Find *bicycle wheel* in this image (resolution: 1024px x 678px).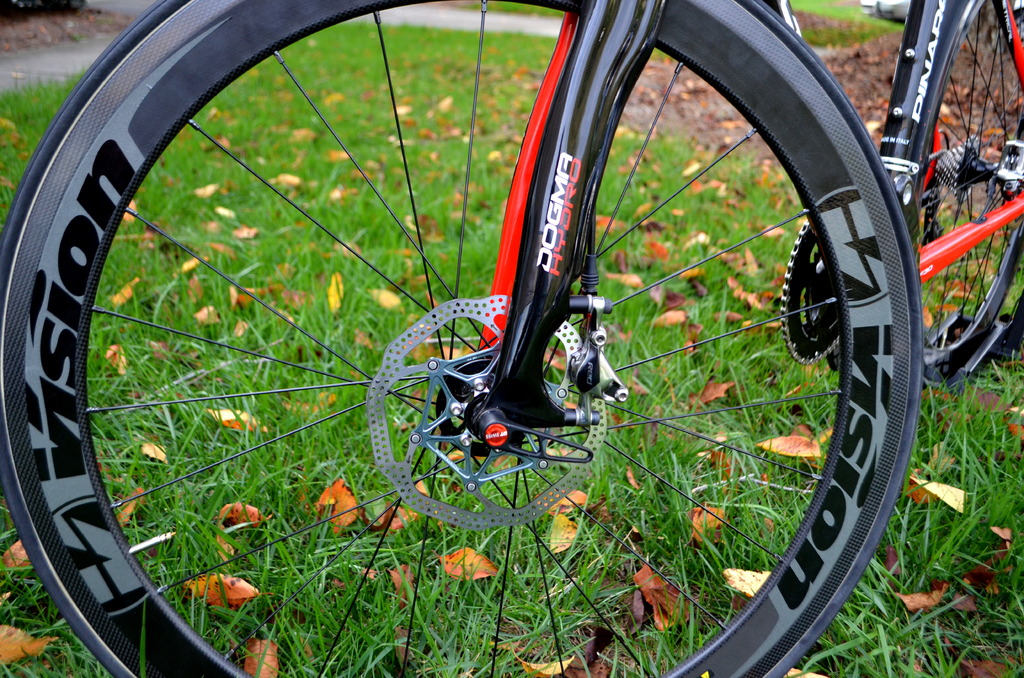
<bbox>0, 0, 925, 677</bbox>.
